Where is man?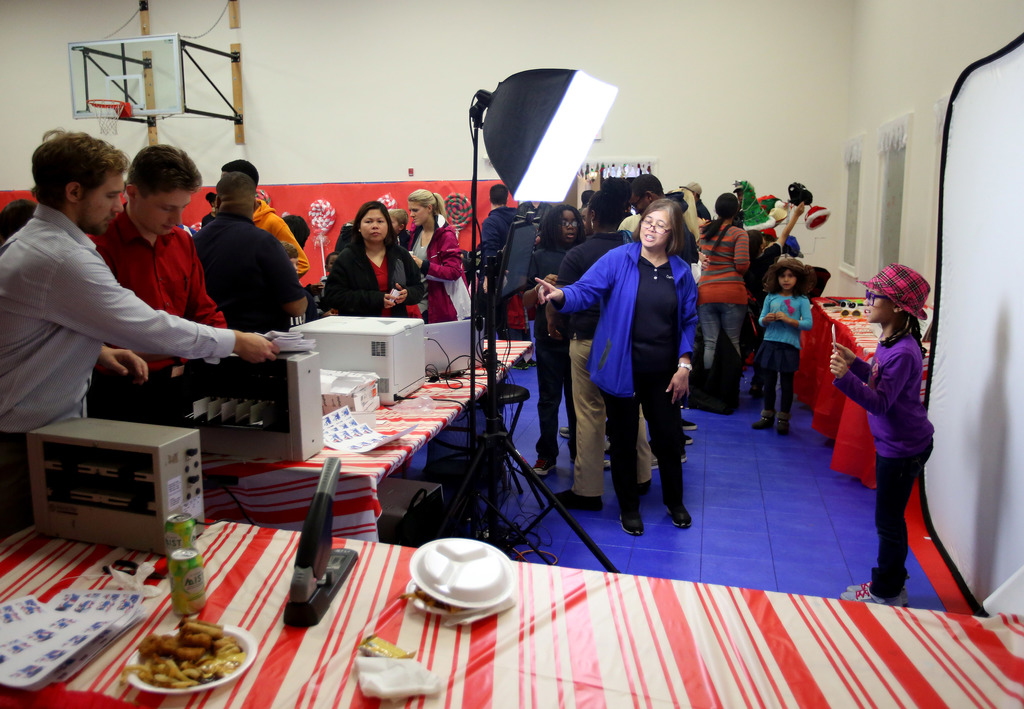
<bbox>479, 184, 521, 270</bbox>.
